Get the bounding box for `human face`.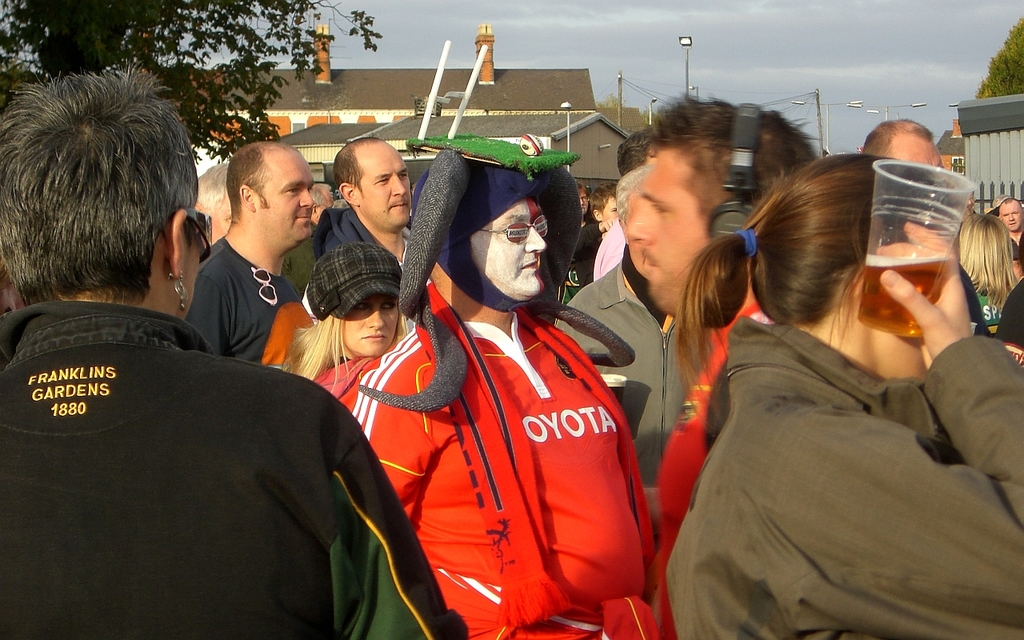
x1=250 y1=140 x2=312 y2=252.
